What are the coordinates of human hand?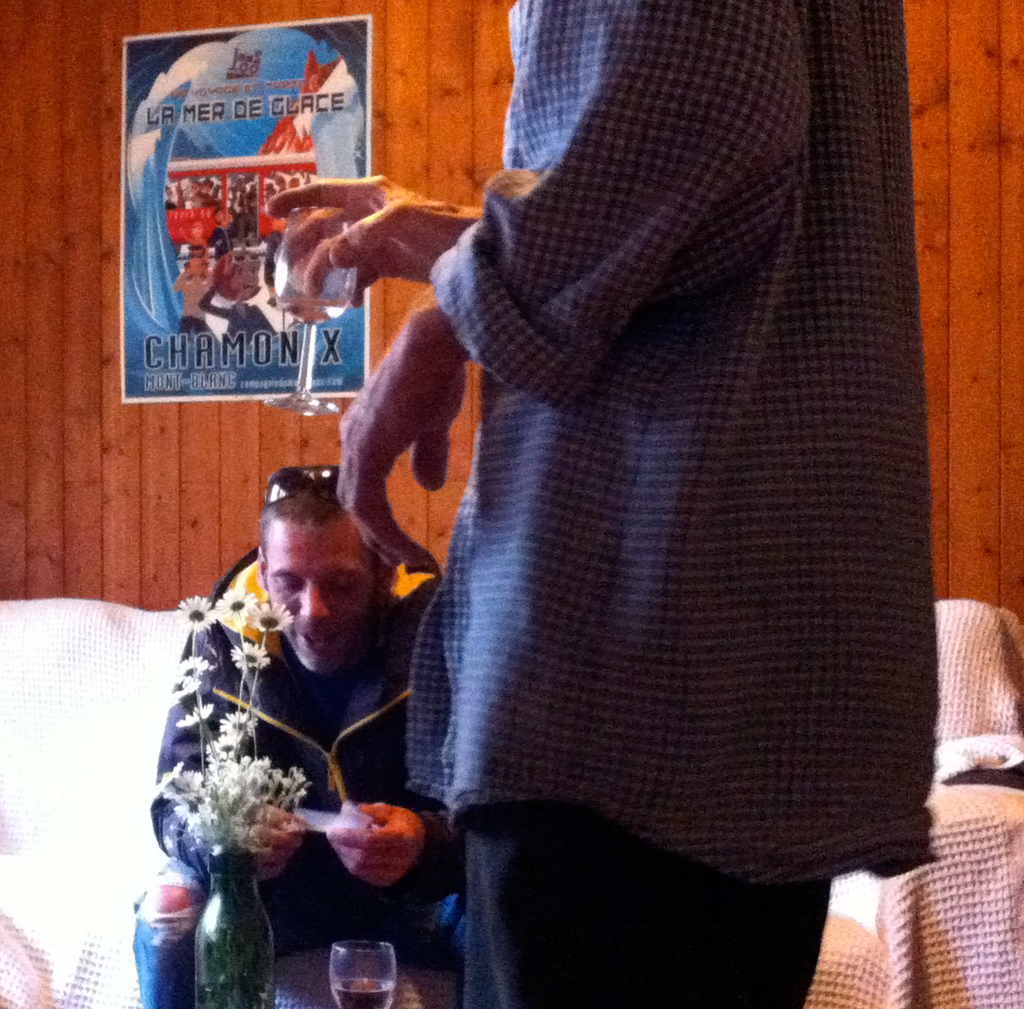
x1=245, y1=160, x2=454, y2=312.
